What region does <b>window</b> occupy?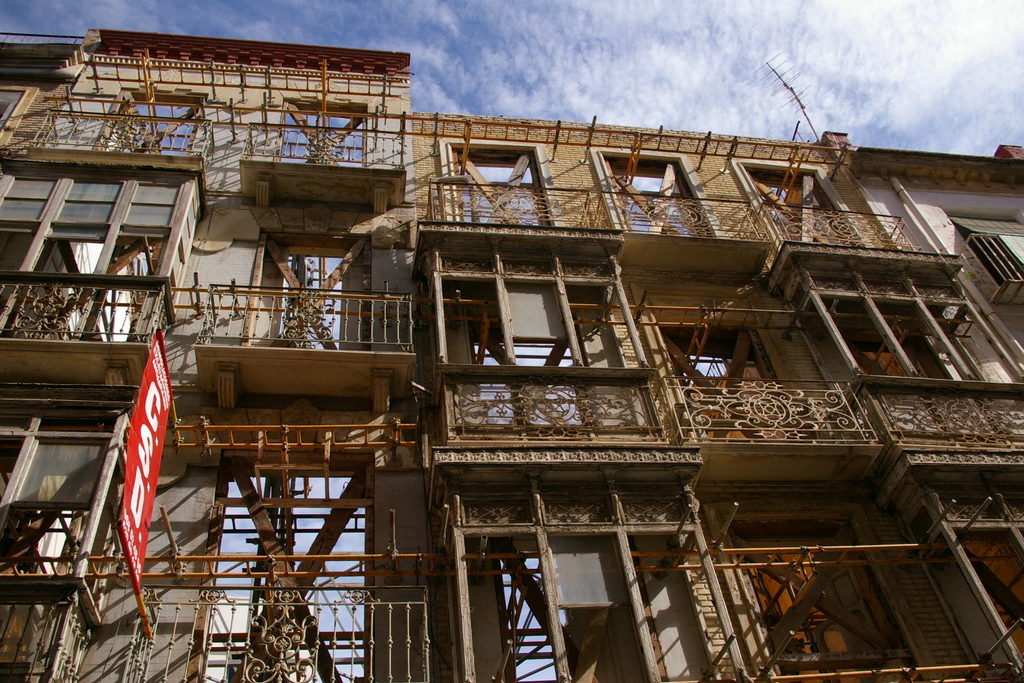
bbox=[601, 149, 708, 237].
